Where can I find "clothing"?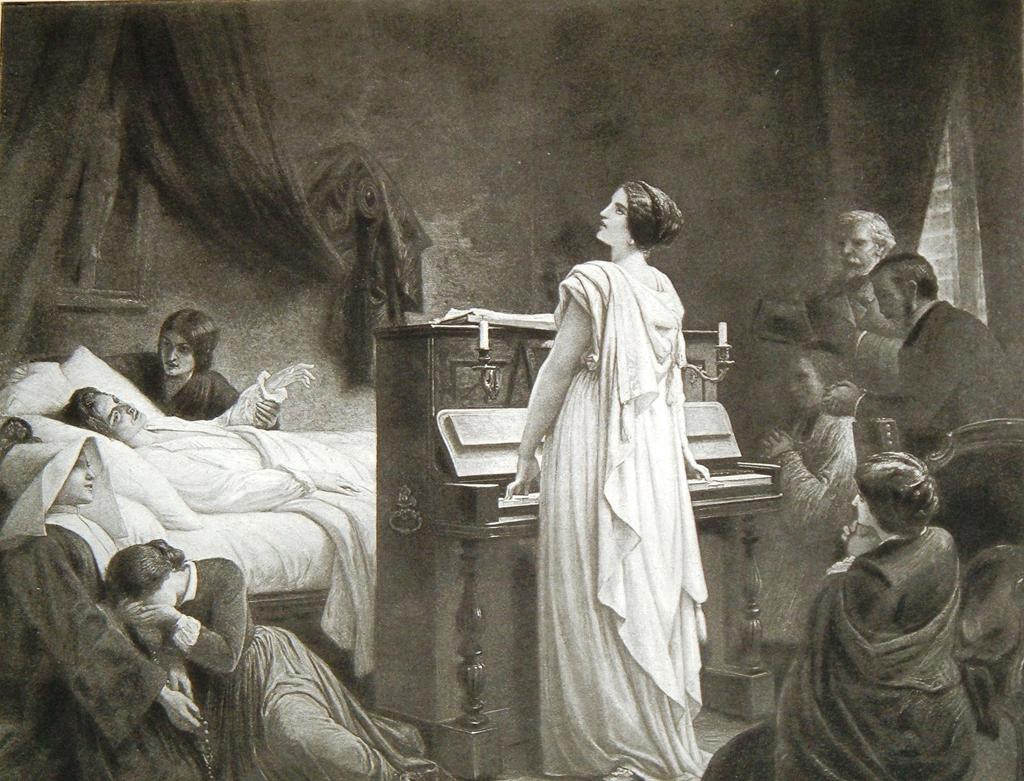
You can find it at left=90, top=332, right=211, bottom=419.
